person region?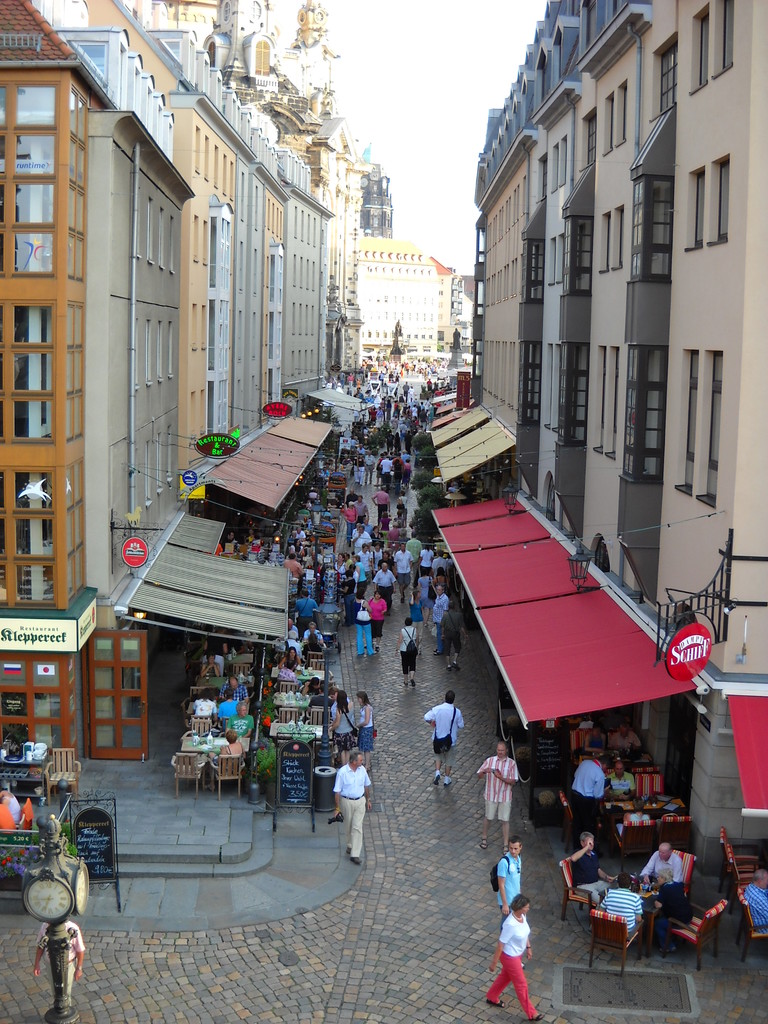
x1=612 y1=753 x2=635 y2=801
